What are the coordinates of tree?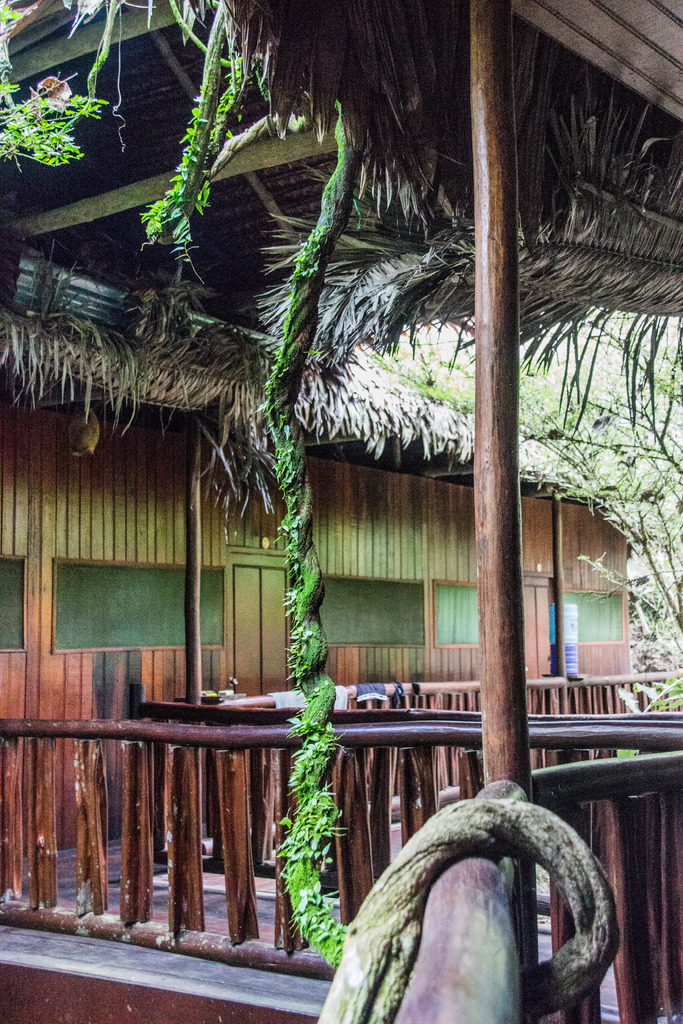
bbox(355, 299, 682, 640).
